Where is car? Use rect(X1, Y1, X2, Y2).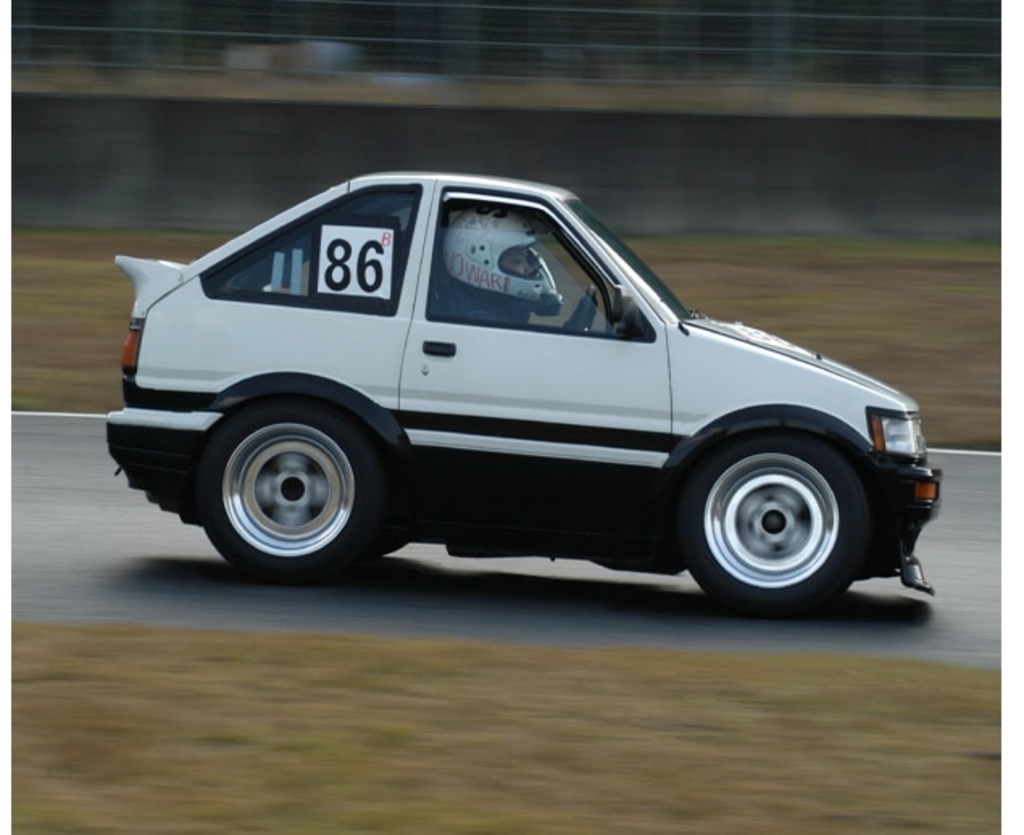
rect(106, 160, 937, 622).
